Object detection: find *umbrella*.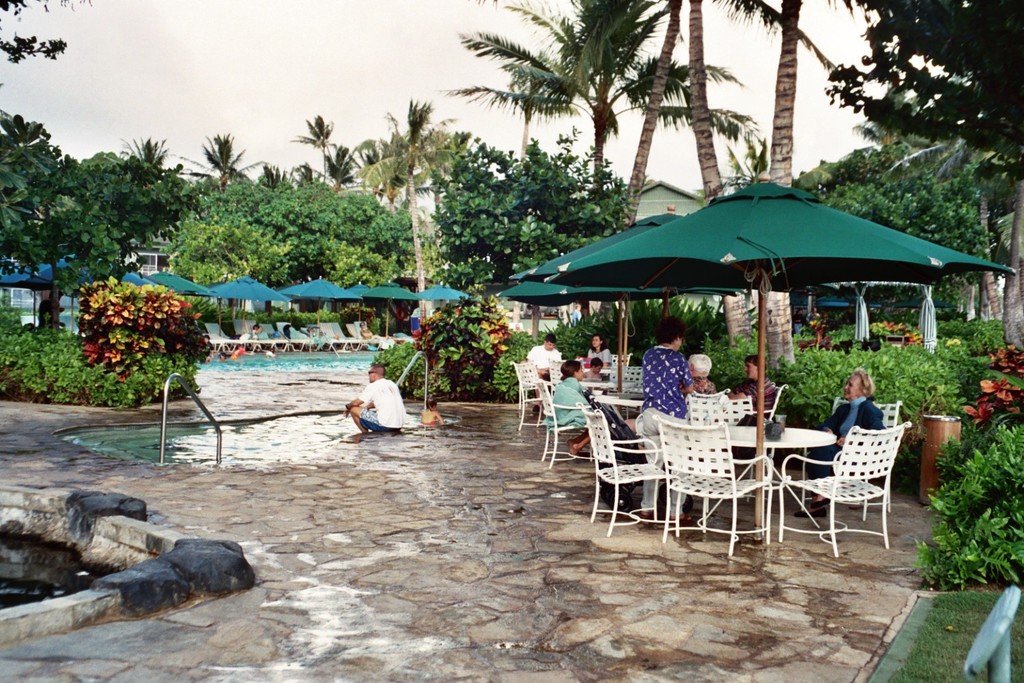
<bbox>558, 171, 1022, 546</bbox>.
